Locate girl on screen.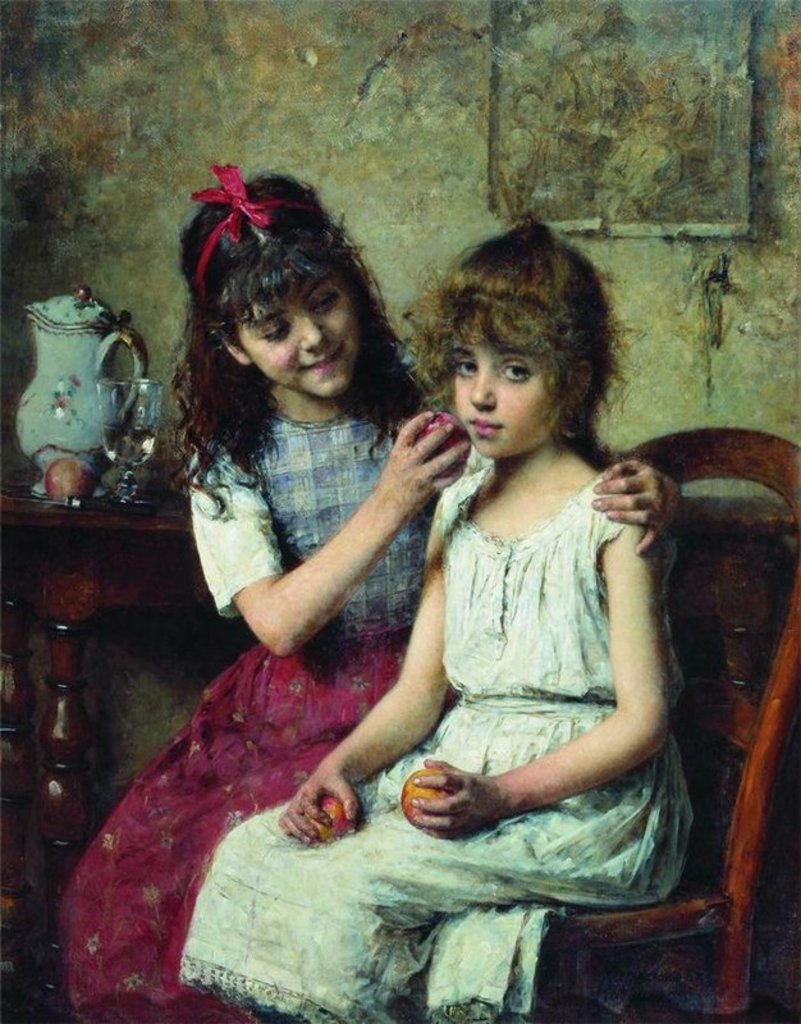
On screen at x1=173, y1=207, x2=699, y2=1021.
